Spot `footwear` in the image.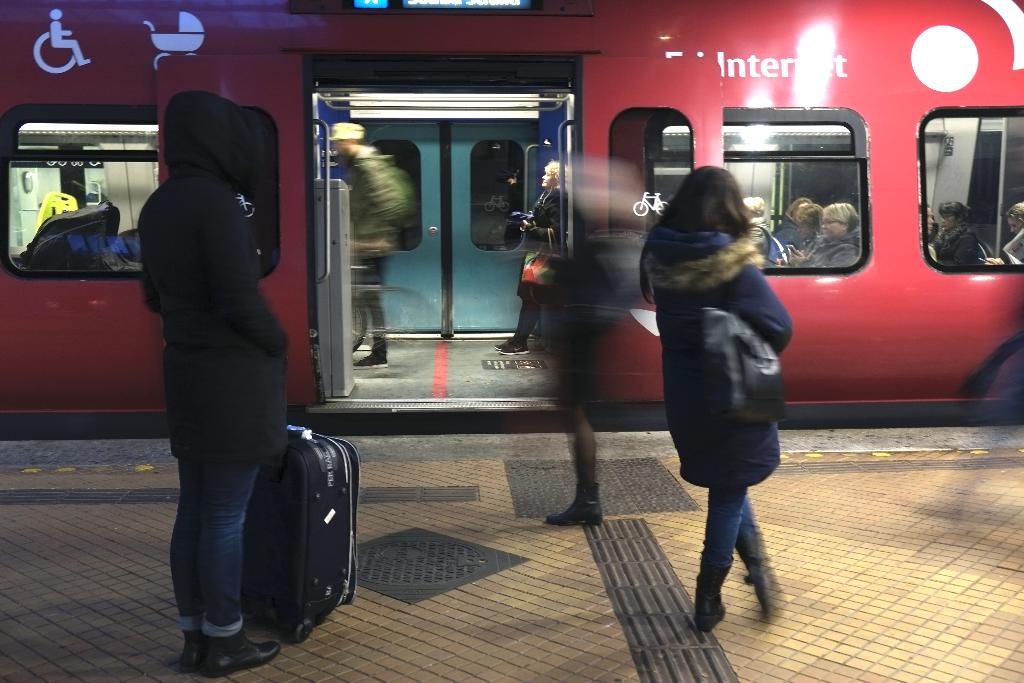
`footwear` found at box(751, 556, 788, 616).
